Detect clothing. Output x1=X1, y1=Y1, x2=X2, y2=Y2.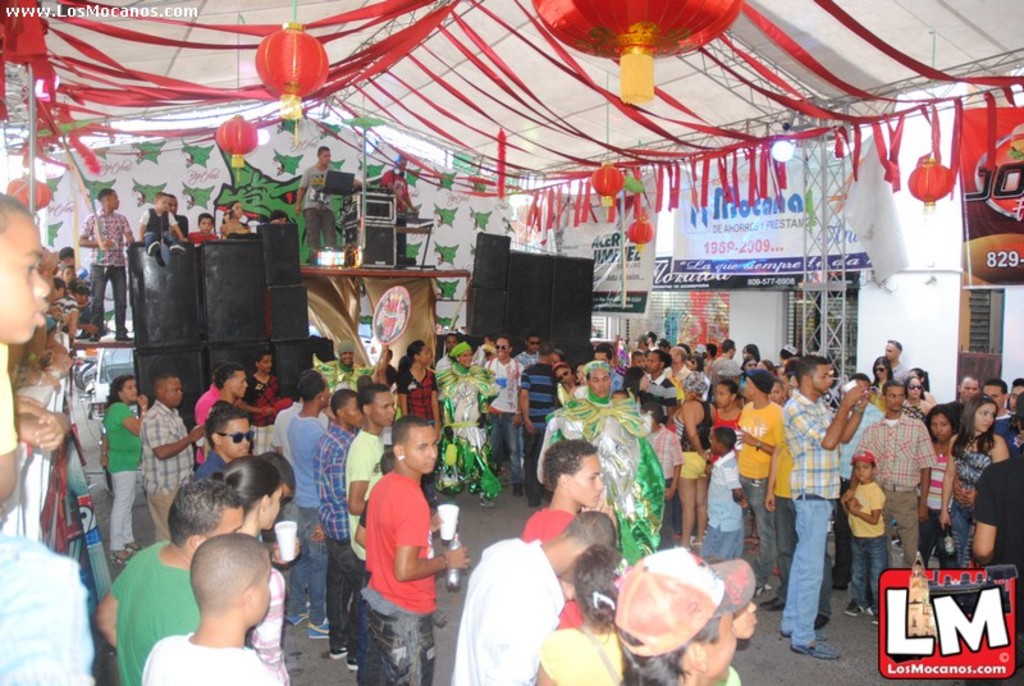
x1=335, y1=429, x2=388, y2=646.
